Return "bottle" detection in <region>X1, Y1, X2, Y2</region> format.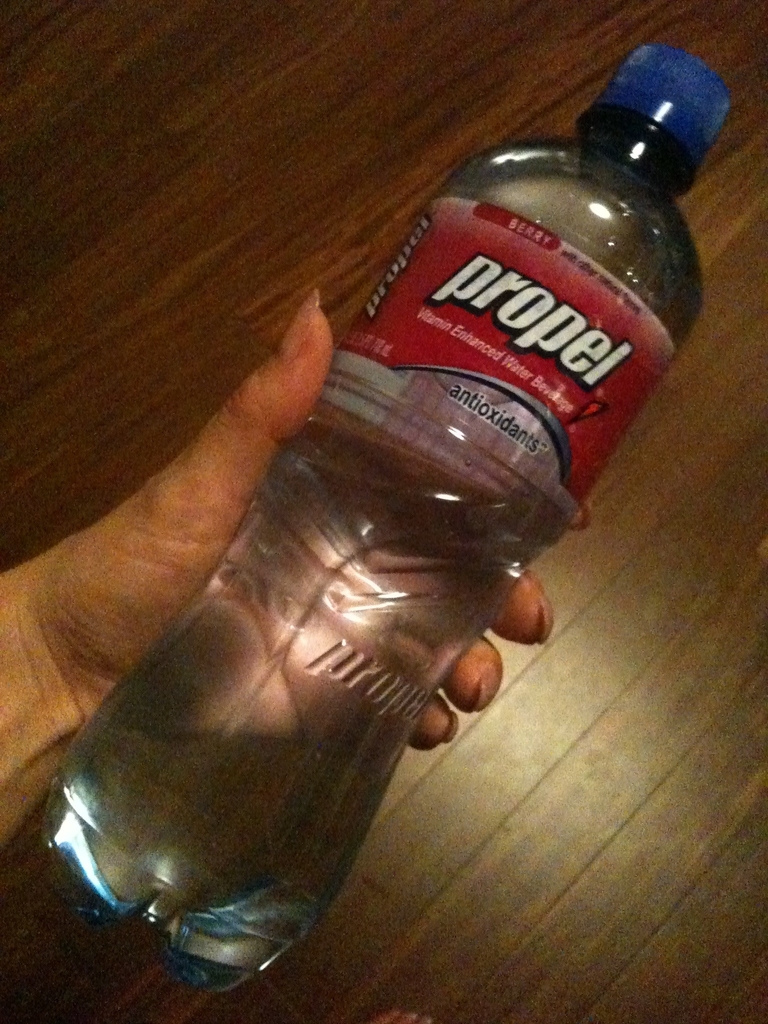
<region>38, 45, 733, 993</region>.
